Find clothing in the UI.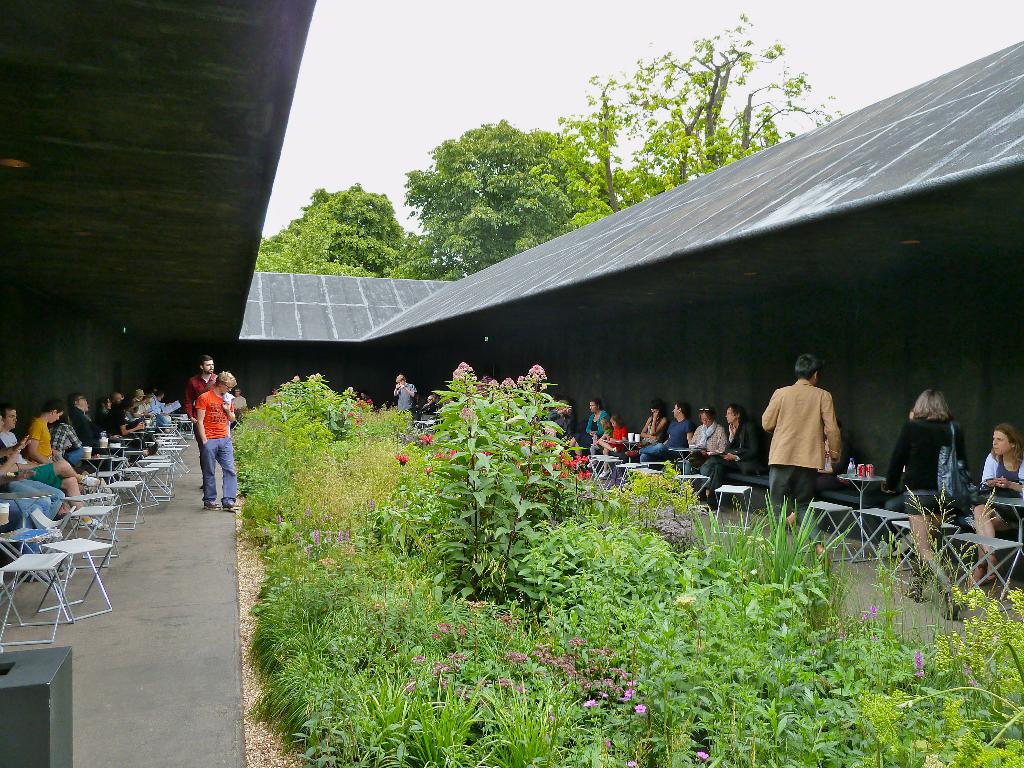
UI element at detection(139, 397, 168, 430).
